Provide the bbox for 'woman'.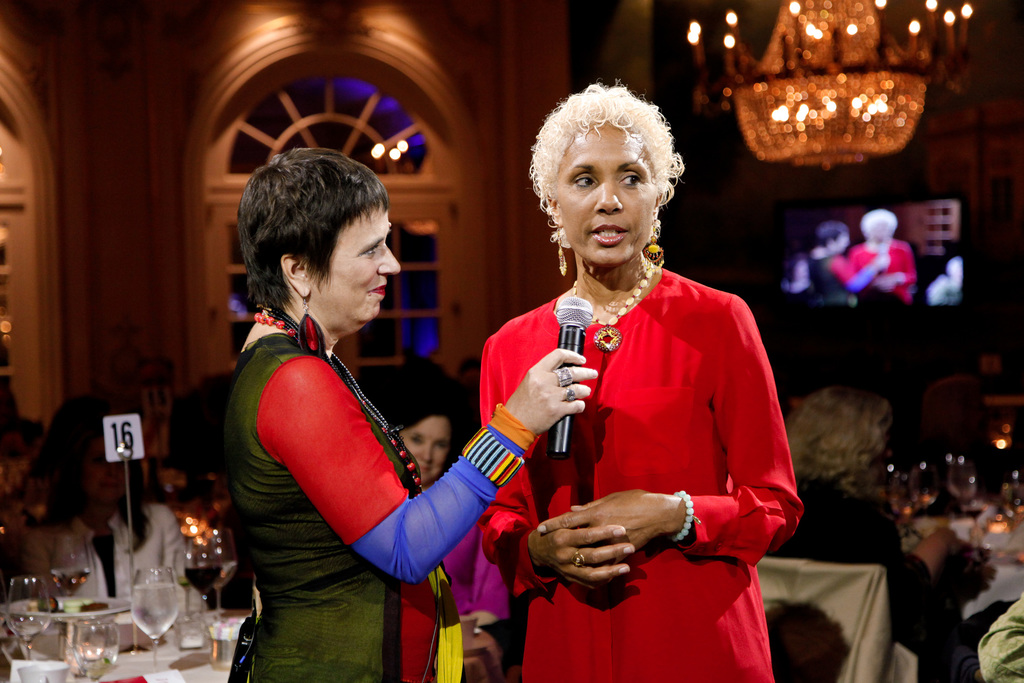
Rect(468, 110, 801, 660).
